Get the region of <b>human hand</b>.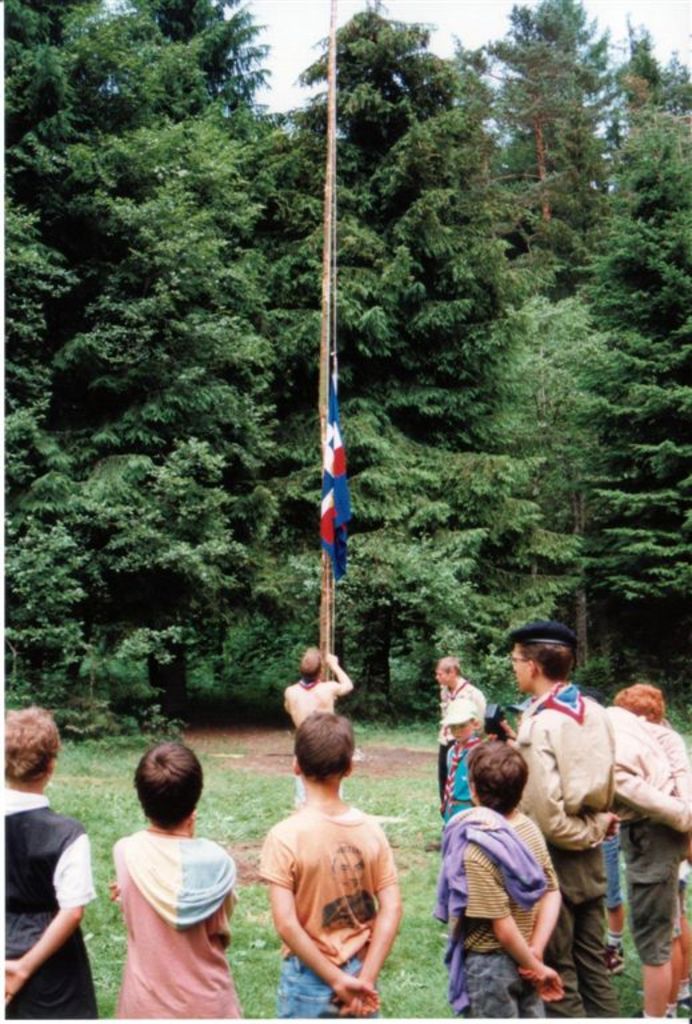
x1=0 y1=959 x2=29 y2=1009.
